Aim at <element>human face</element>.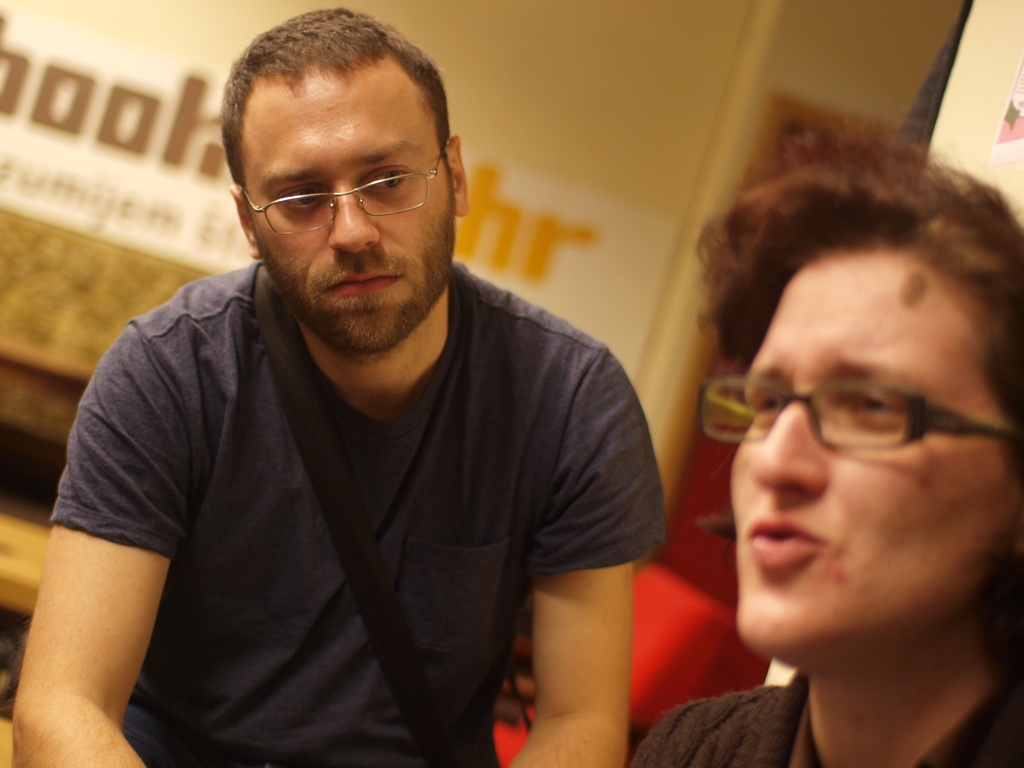
Aimed at [245, 65, 457, 358].
